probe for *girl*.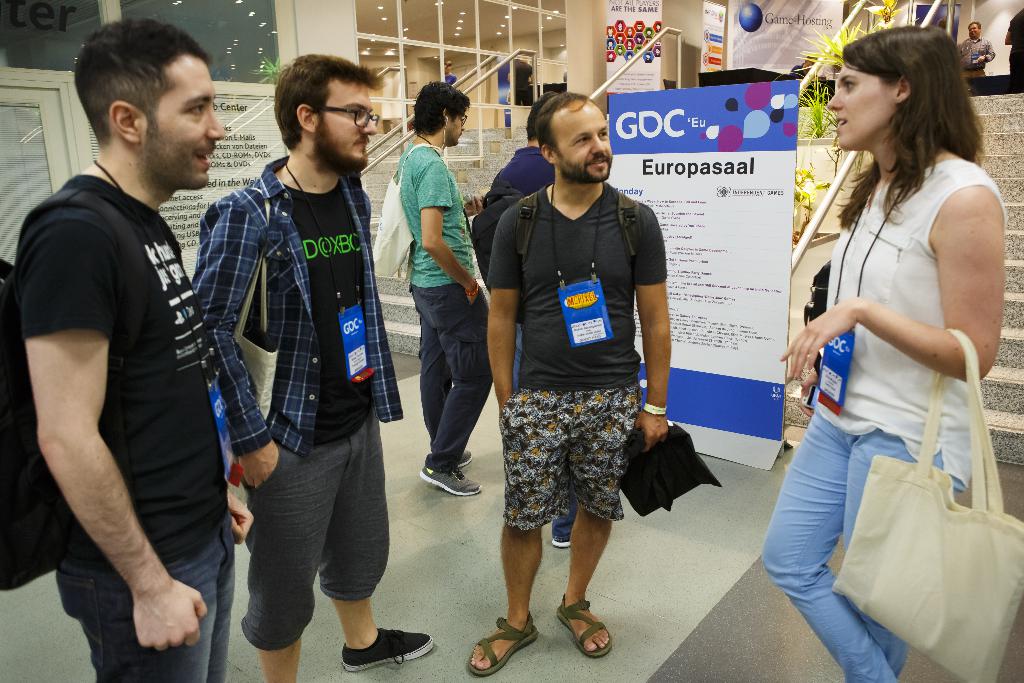
Probe result: select_region(759, 22, 1005, 682).
